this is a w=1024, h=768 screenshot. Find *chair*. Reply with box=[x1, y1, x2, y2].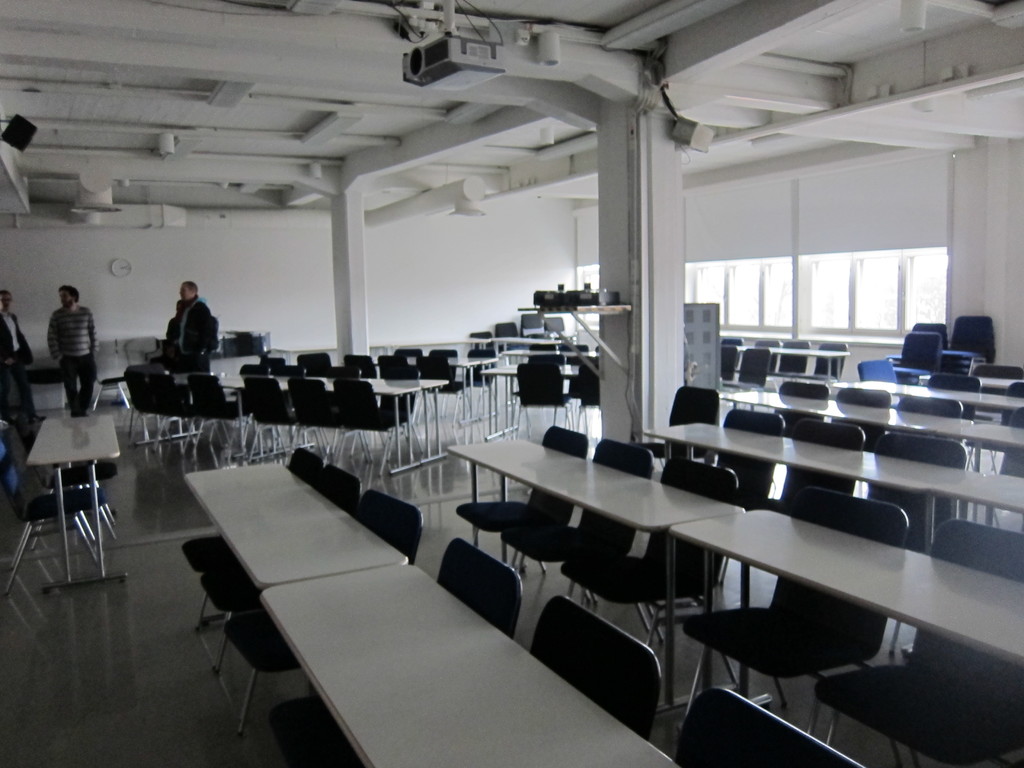
box=[925, 376, 980, 397].
